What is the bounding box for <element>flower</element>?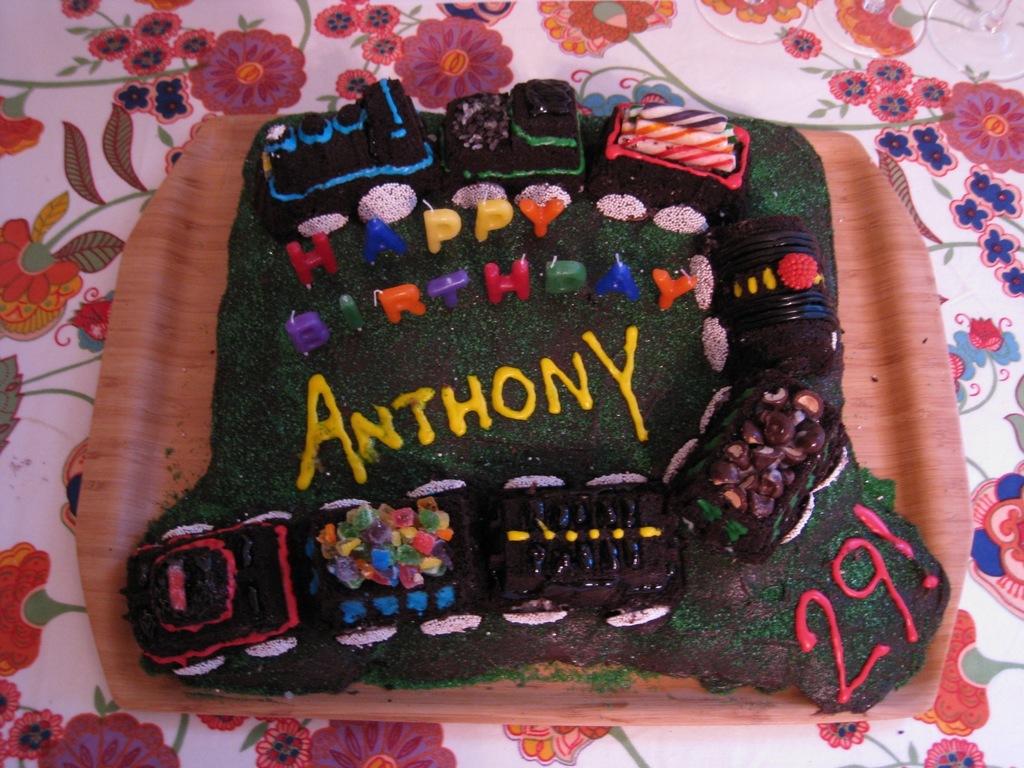
171,24,303,100.
